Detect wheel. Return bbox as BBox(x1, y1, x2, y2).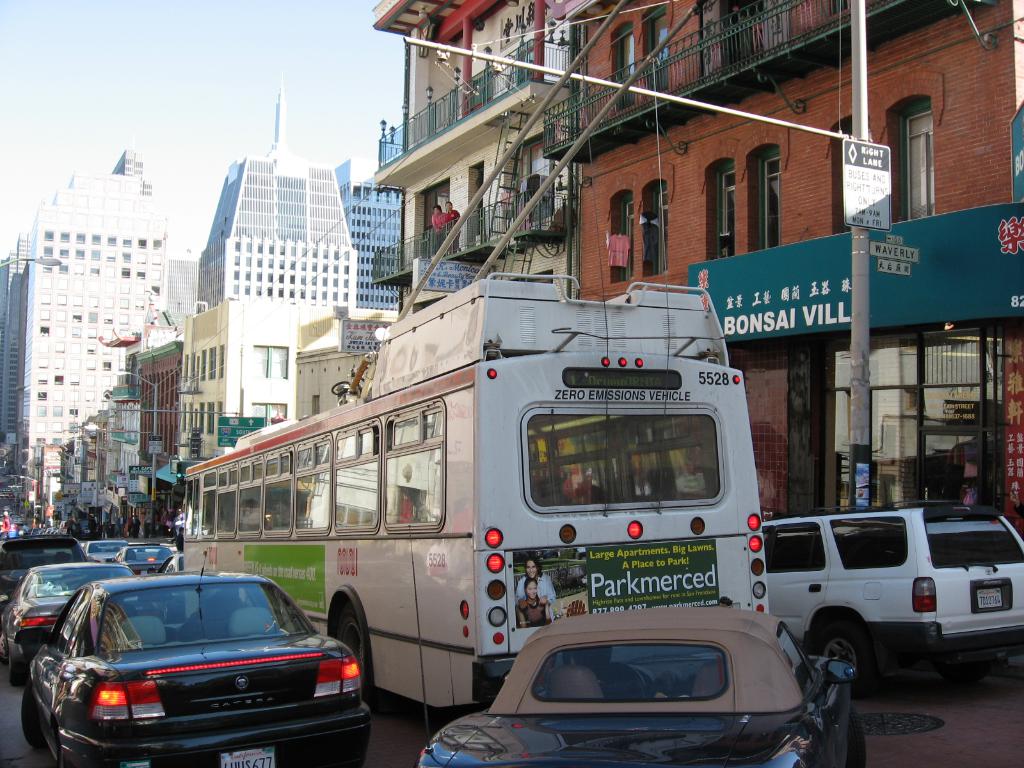
BBox(602, 662, 647, 699).
